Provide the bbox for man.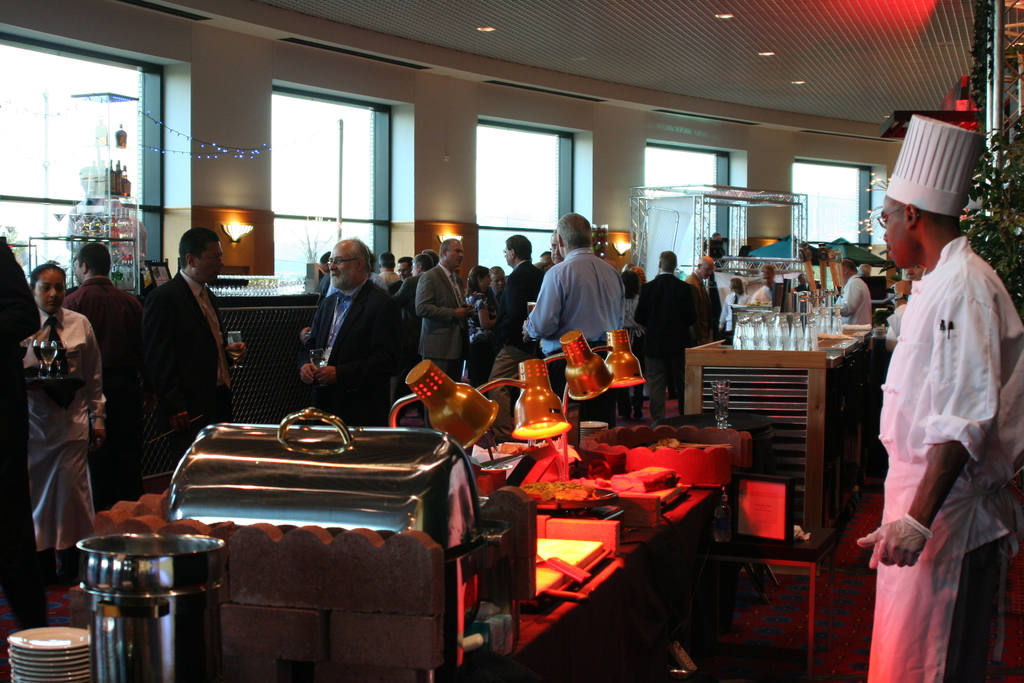
(x1=634, y1=252, x2=690, y2=422).
